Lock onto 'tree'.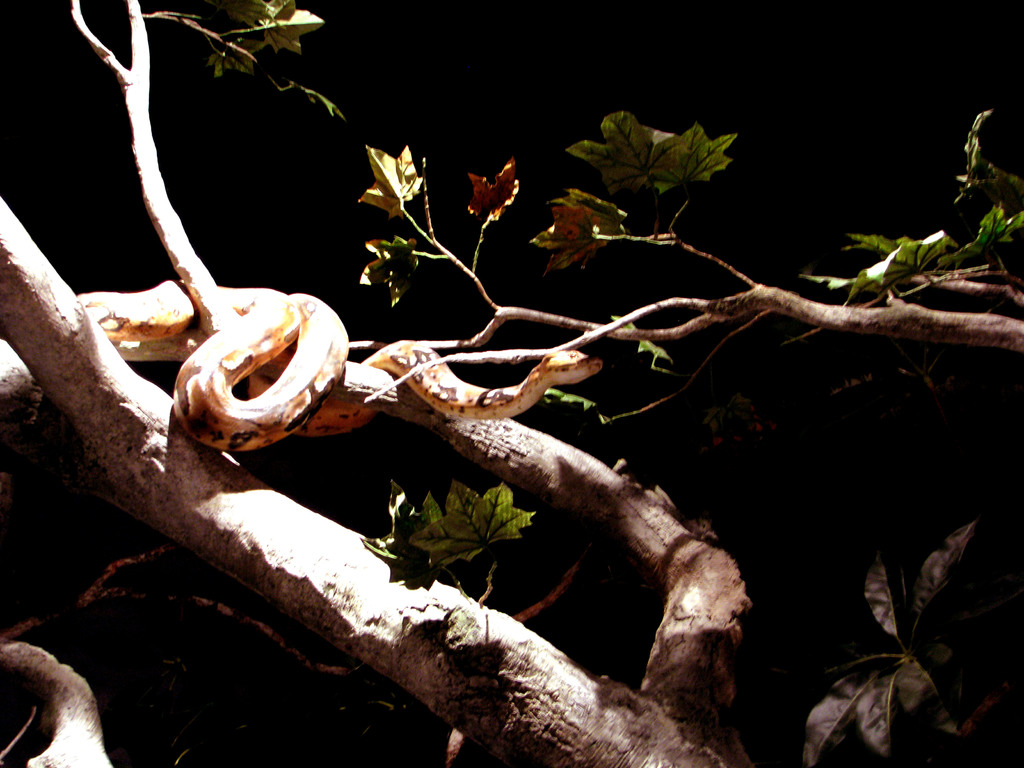
Locked: <region>0, 28, 993, 714</region>.
